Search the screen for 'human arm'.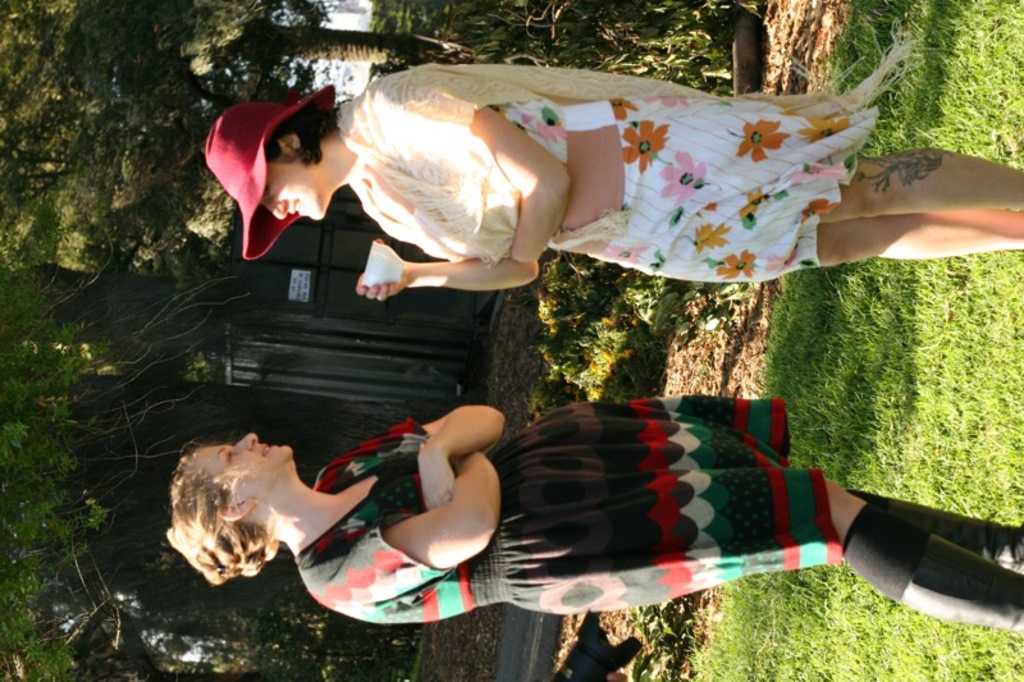
Found at bbox=[371, 91, 568, 261].
